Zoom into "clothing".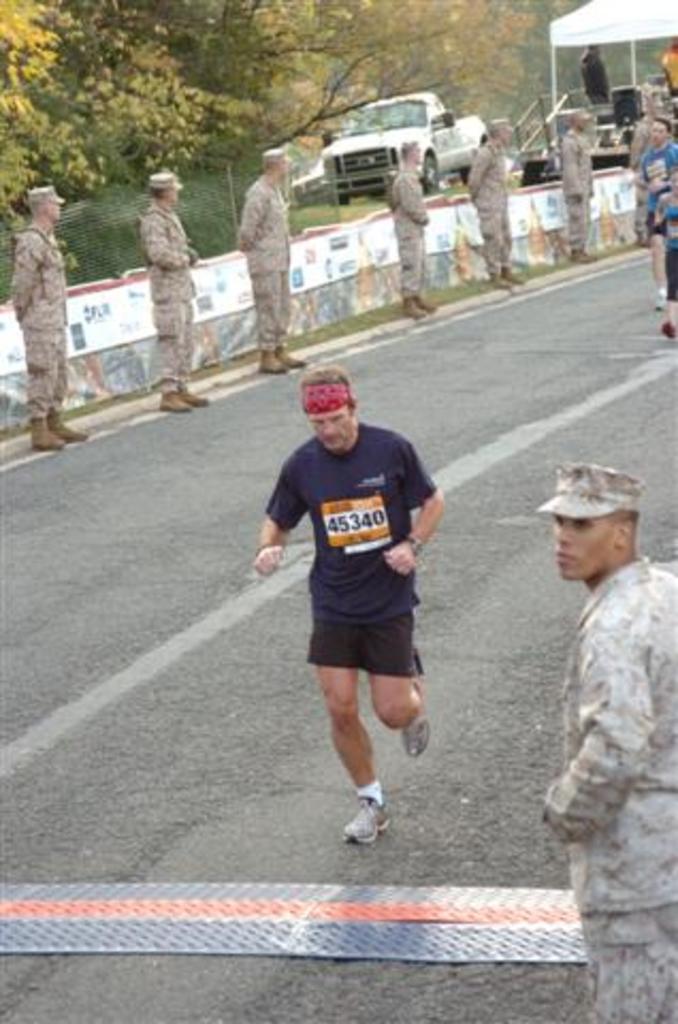
Zoom target: [left=667, top=190, right=676, bottom=288].
